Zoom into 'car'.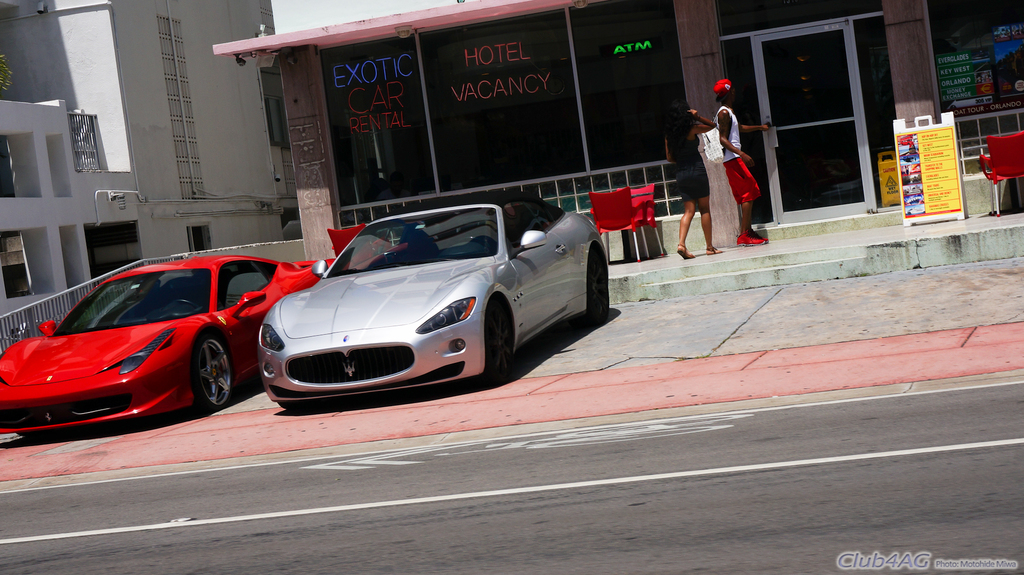
Zoom target: <box>257,190,605,409</box>.
